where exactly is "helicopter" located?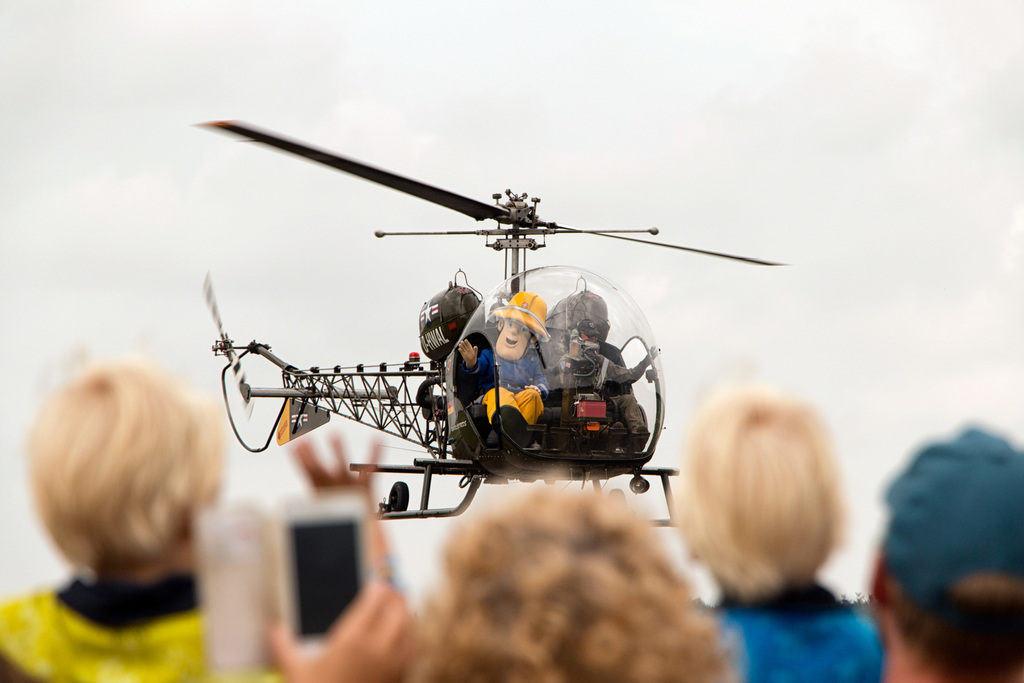
Its bounding box is (194,114,790,527).
